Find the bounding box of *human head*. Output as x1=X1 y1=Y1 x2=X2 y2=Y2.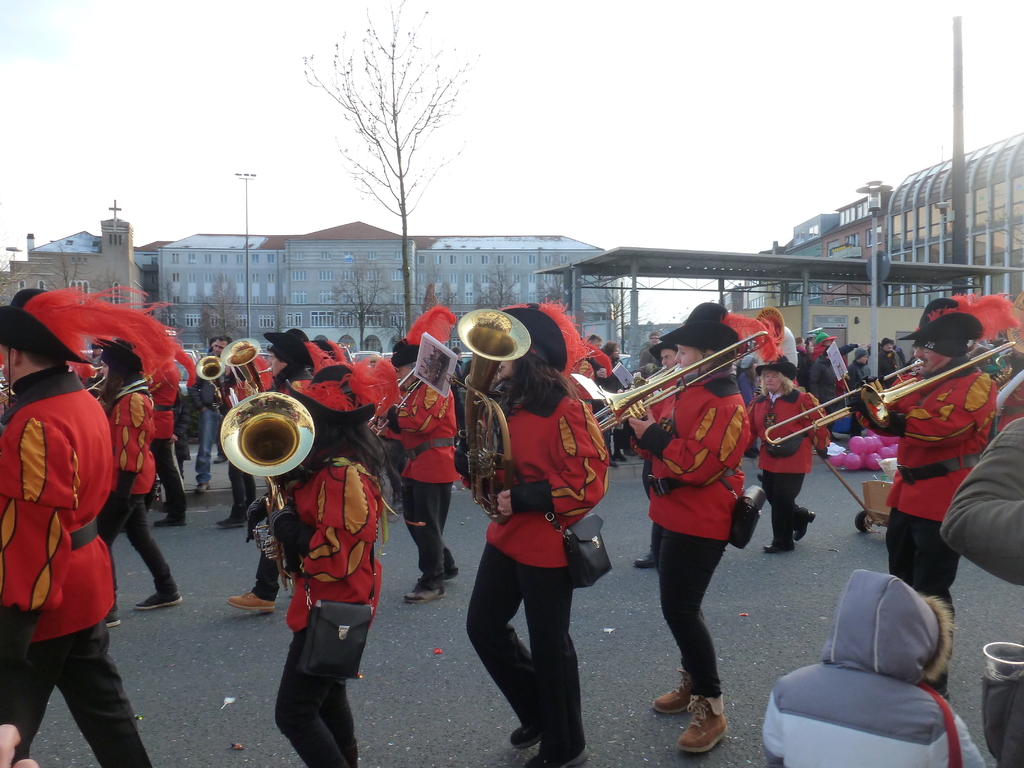
x1=881 y1=337 x2=897 y2=351.
